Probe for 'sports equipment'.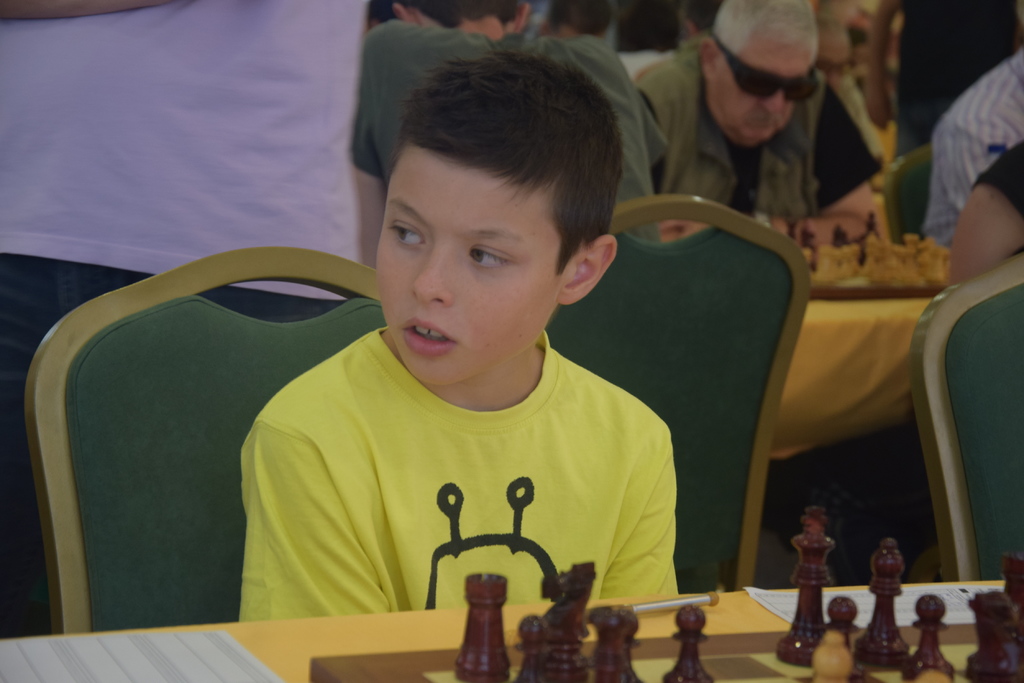
Probe result: {"x1": 307, "y1": 622, "x2": 973, "y2": 682}.
